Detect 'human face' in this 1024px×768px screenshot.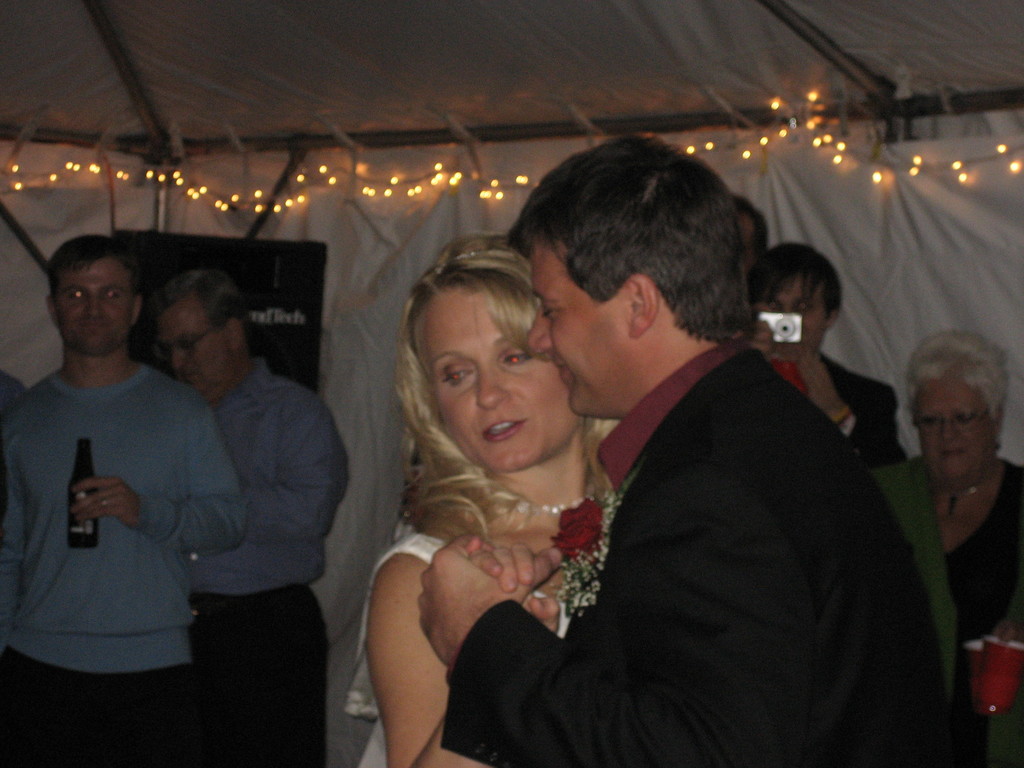
Detection: region(50, 250, 128, 362).
